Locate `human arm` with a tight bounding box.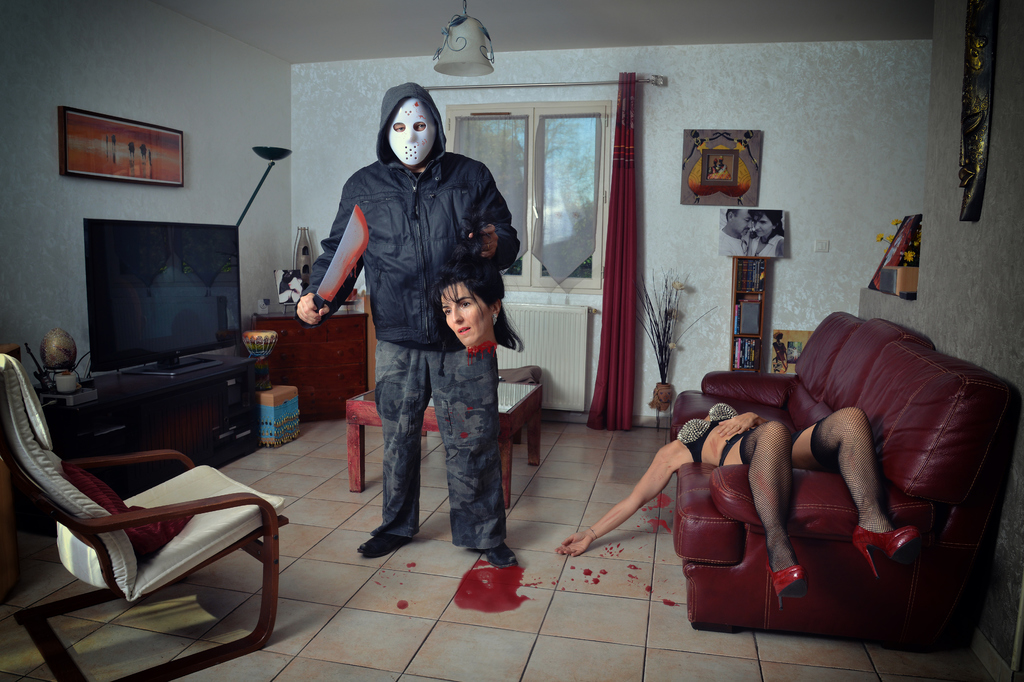
(left=291, top=177, right=371, bottom=327).
